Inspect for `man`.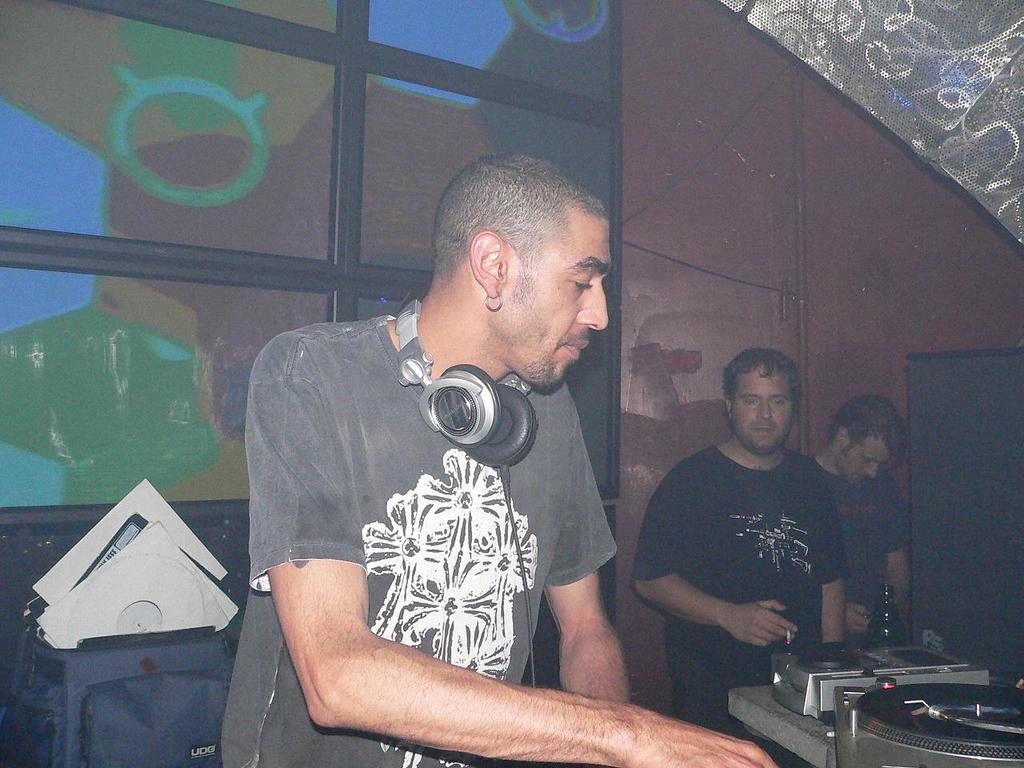
Inspection: 802, 396, 912, 656.
